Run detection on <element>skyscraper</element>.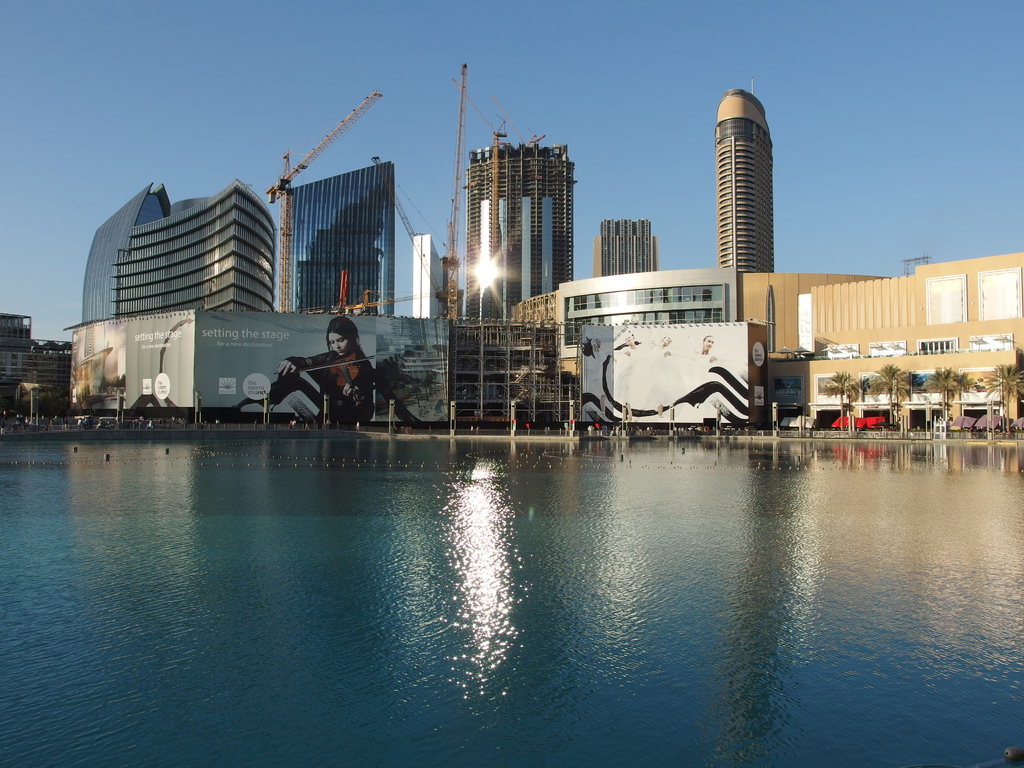
Result: (x1=456, y1=127, x2=577, y2=330).
